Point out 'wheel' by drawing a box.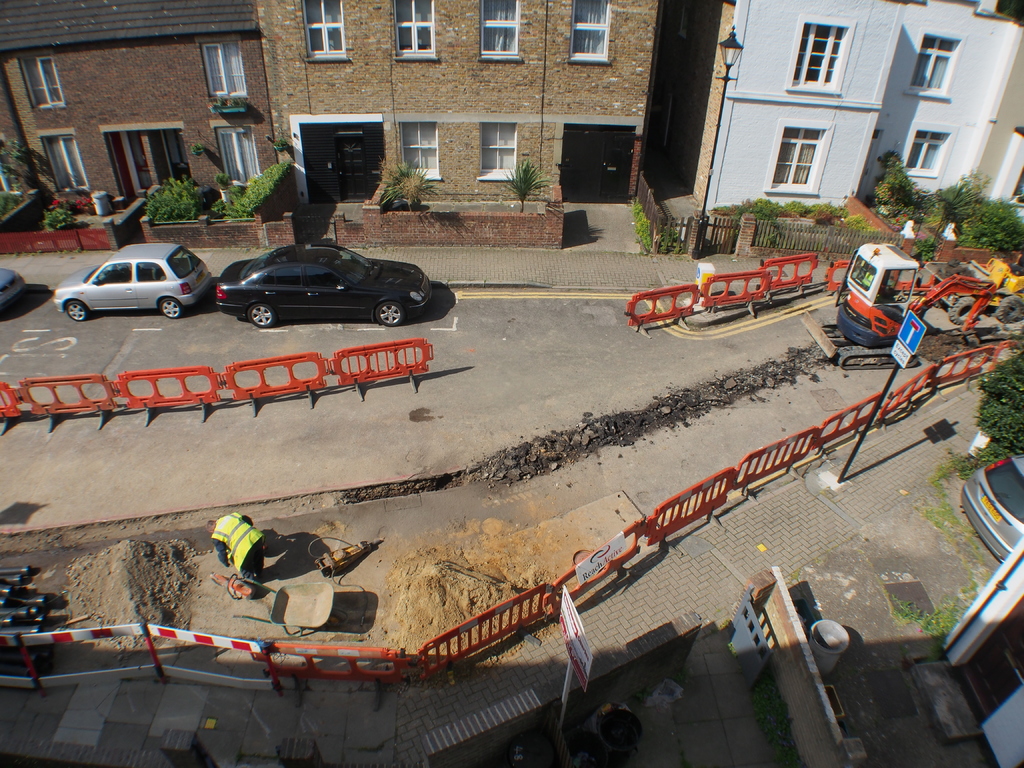
left=374, top=303, right=408, bottom=329.
